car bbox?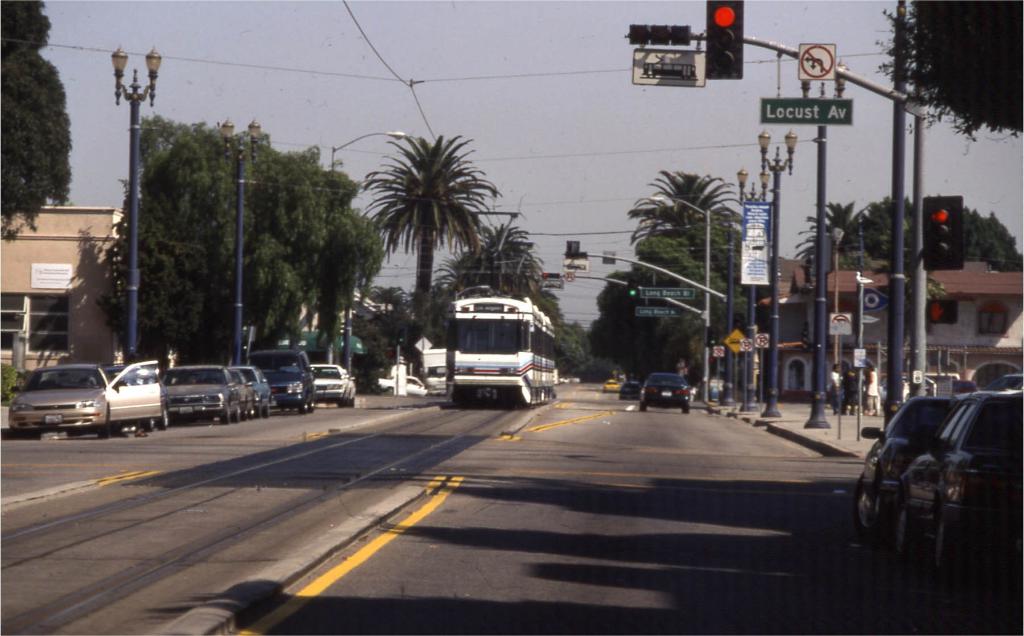
bbox(616, 382, 639, 399)
